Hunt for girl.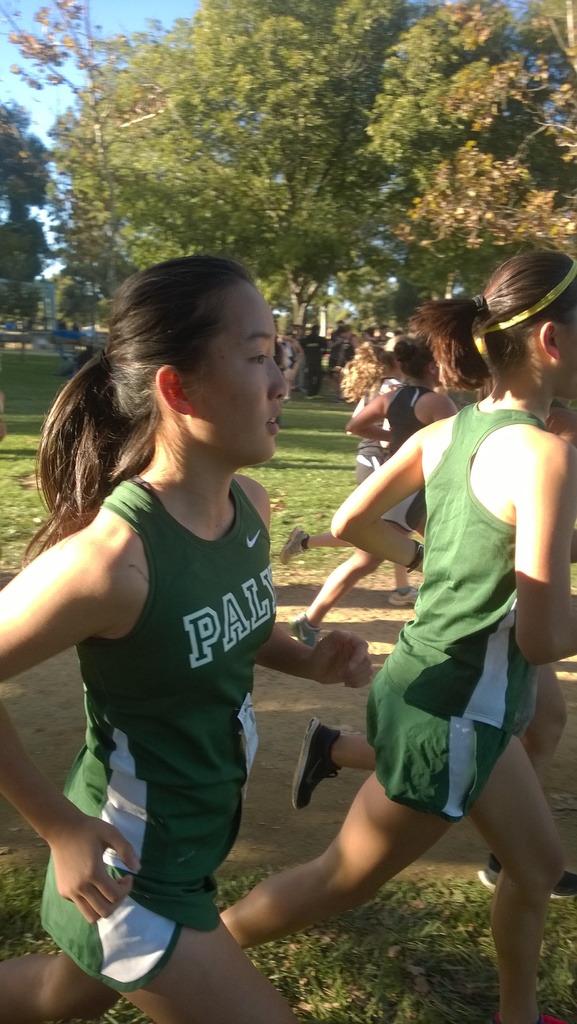
Hunted down at [left=214, top=252, right=576, bottom=1023].
